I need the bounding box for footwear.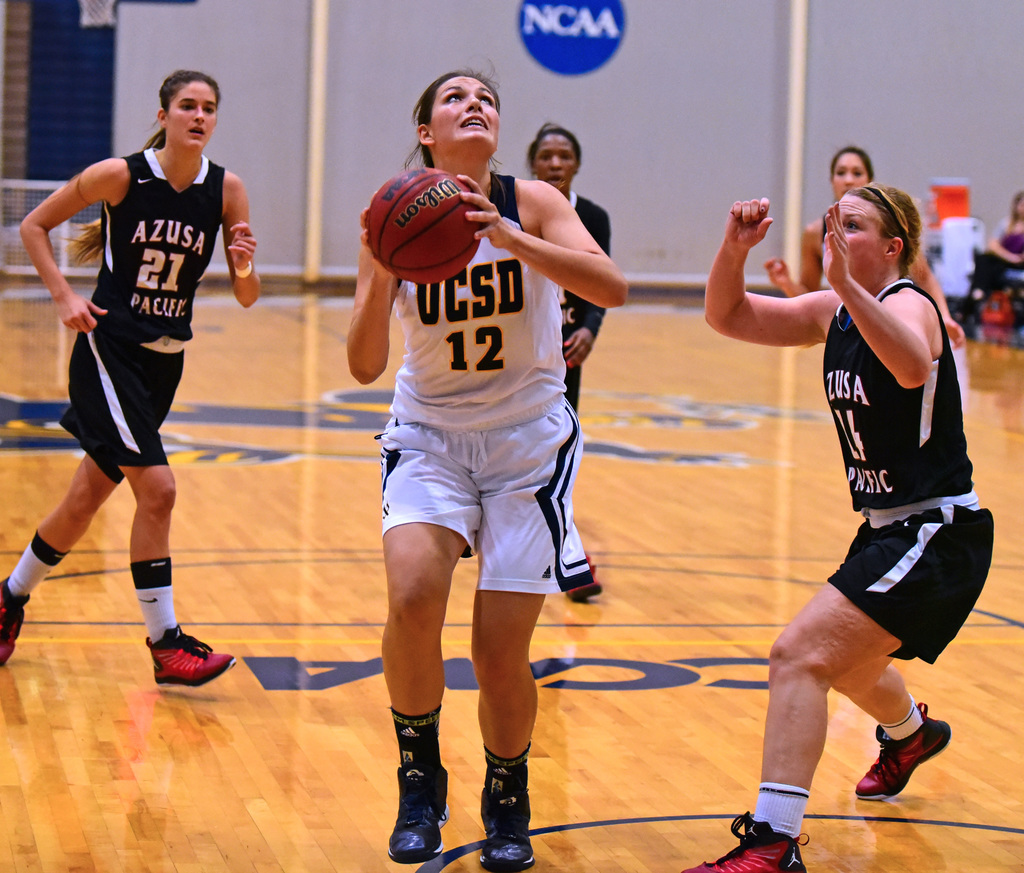
Here it is: [852, 706, 948, 803].
